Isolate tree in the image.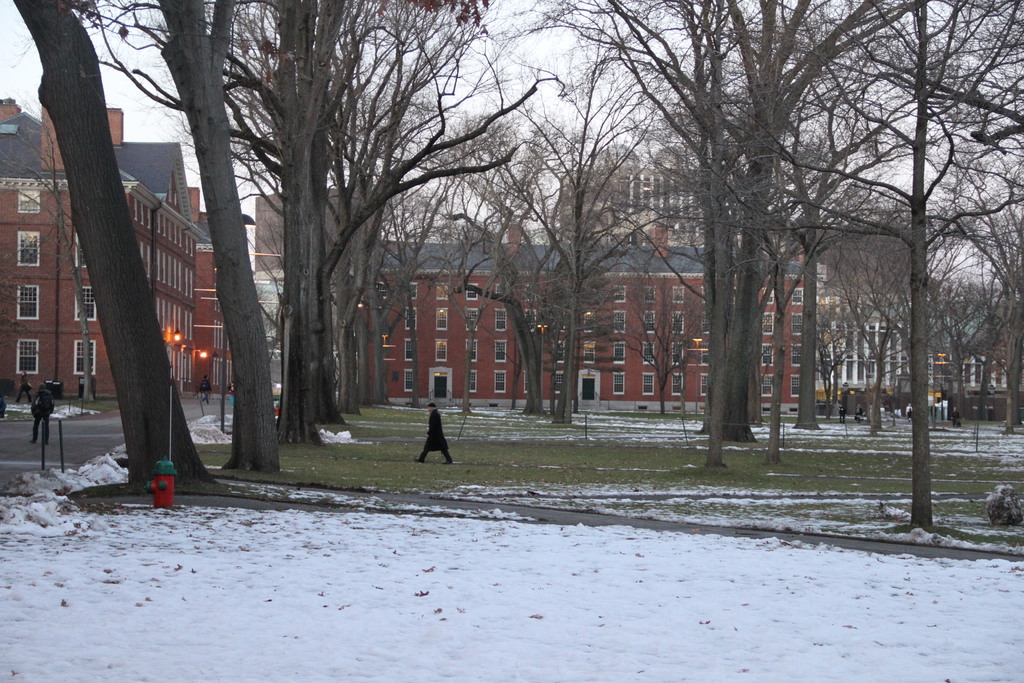
Isolated region: 766 0 1023 542.
